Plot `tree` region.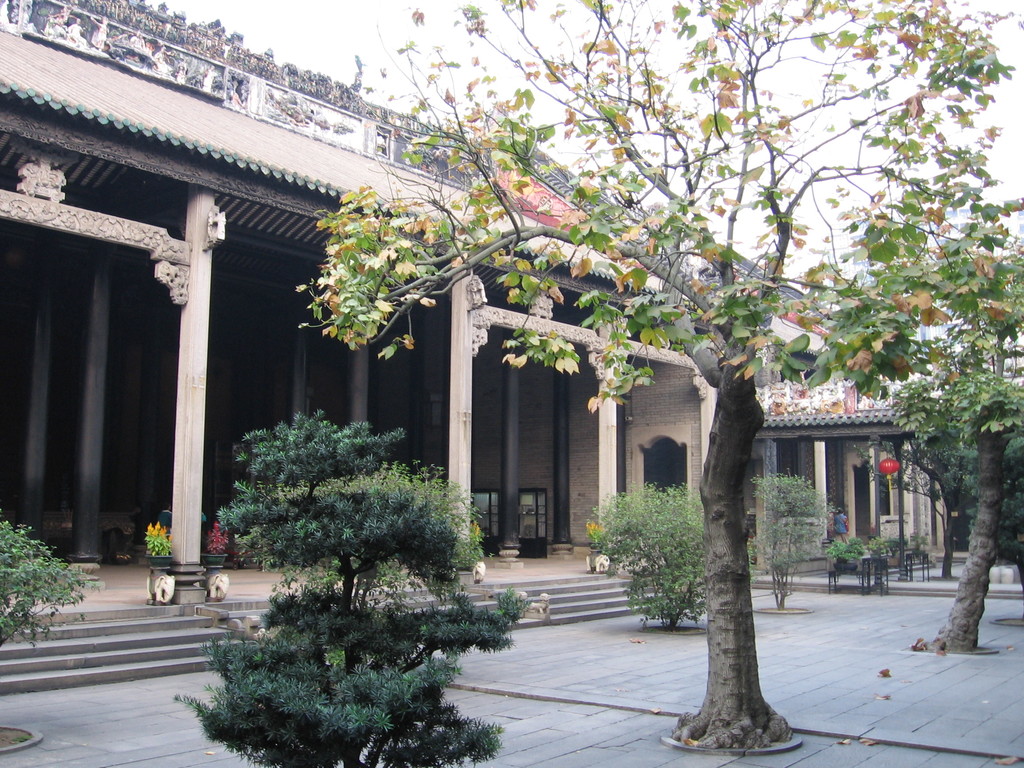
Plotted at Rect(962, 431, 1023, 570).
